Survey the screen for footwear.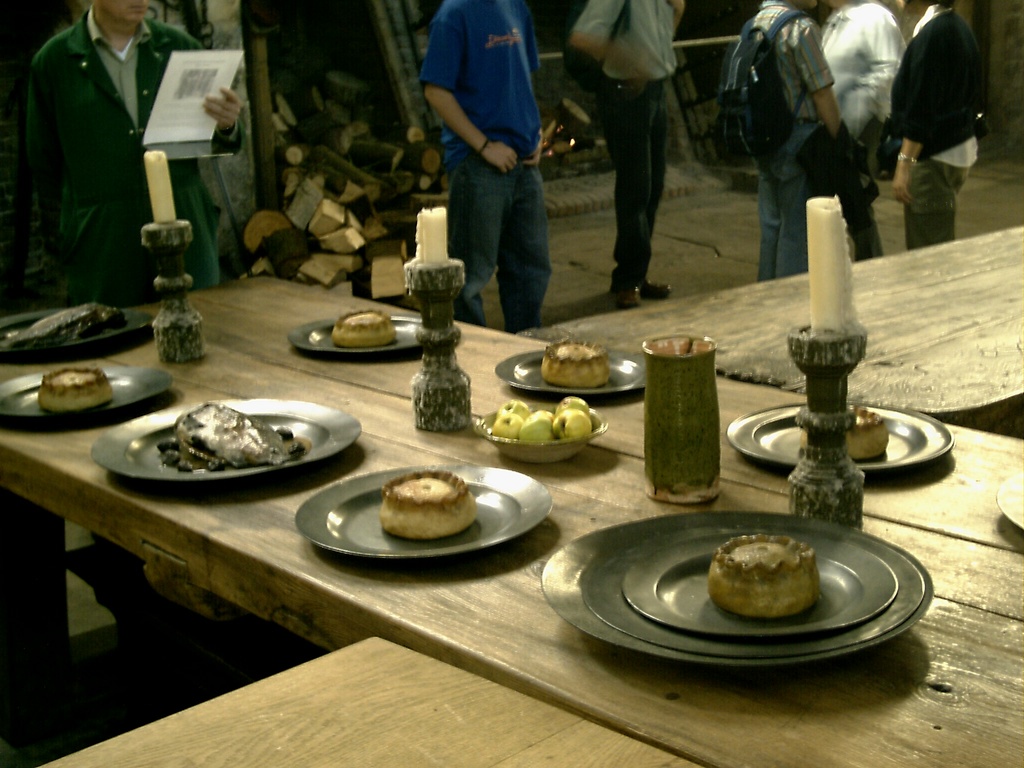
Survey found: x1=639, y1=282, x2=672, y2=300.
